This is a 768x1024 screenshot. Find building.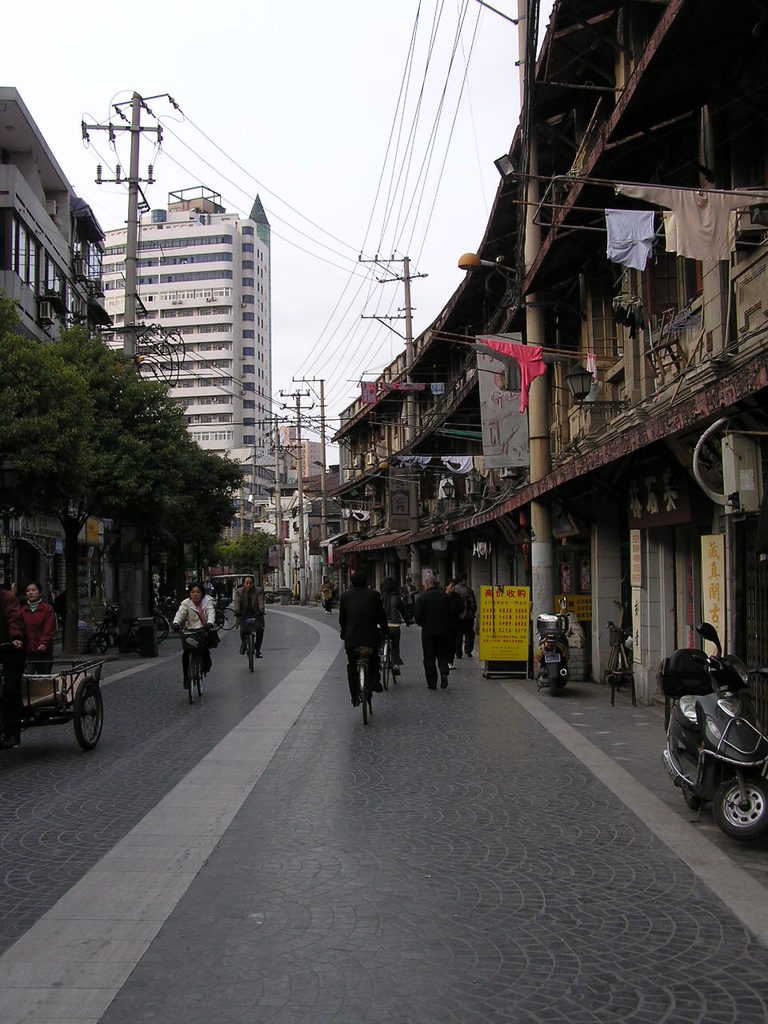
Bounding box: 332 0 767 704.
